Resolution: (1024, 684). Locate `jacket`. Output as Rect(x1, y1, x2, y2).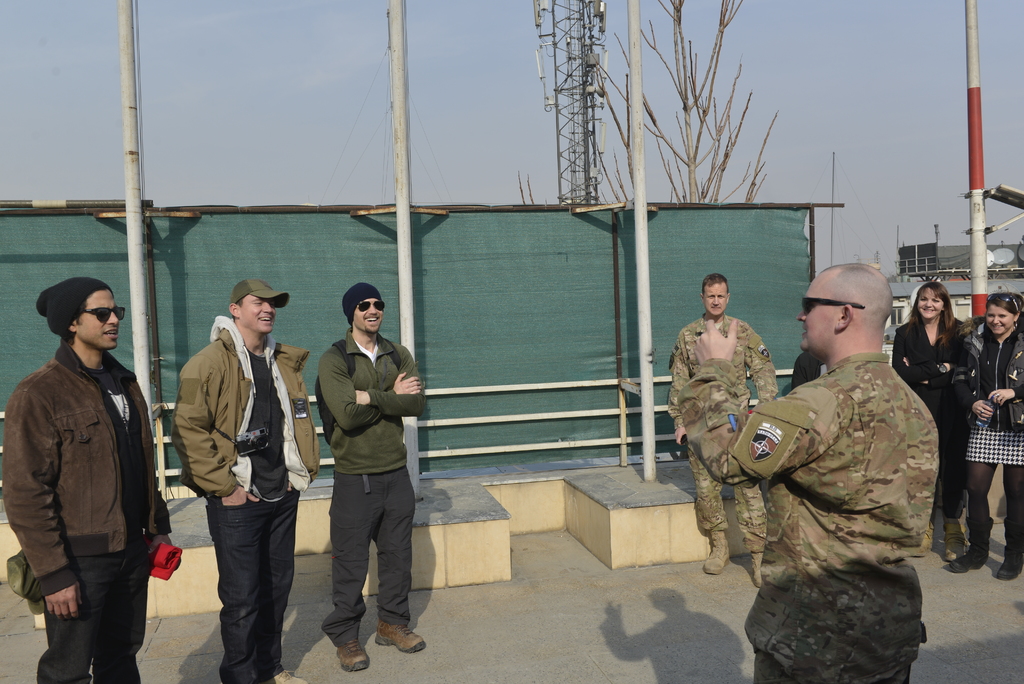
Rect(3, 309, 162, 613).
